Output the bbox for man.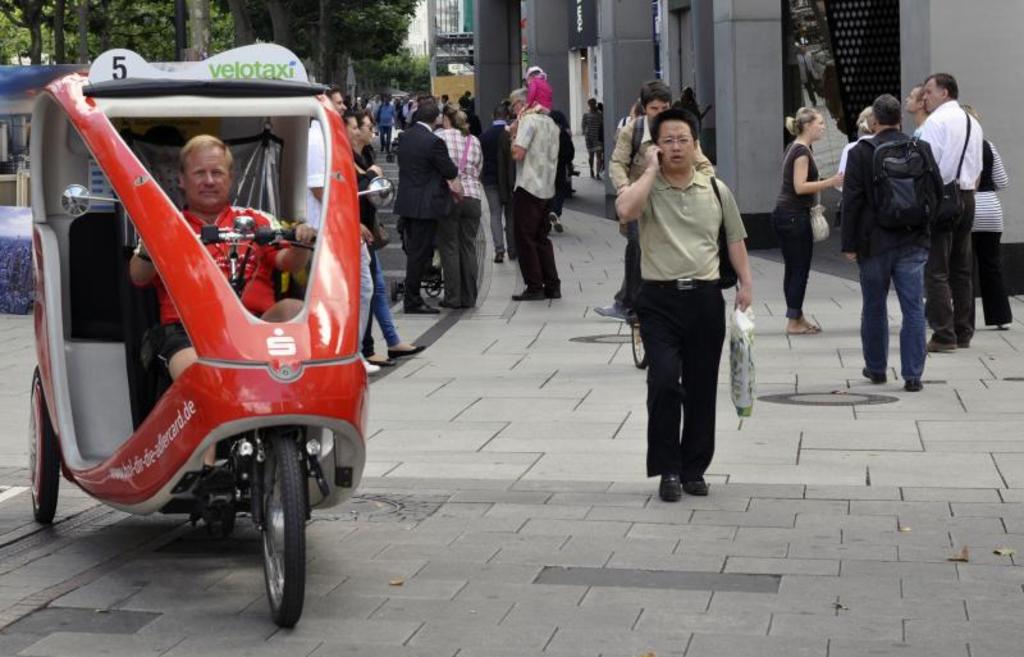
x1=609, y1=79, x2=708, y2=321.
